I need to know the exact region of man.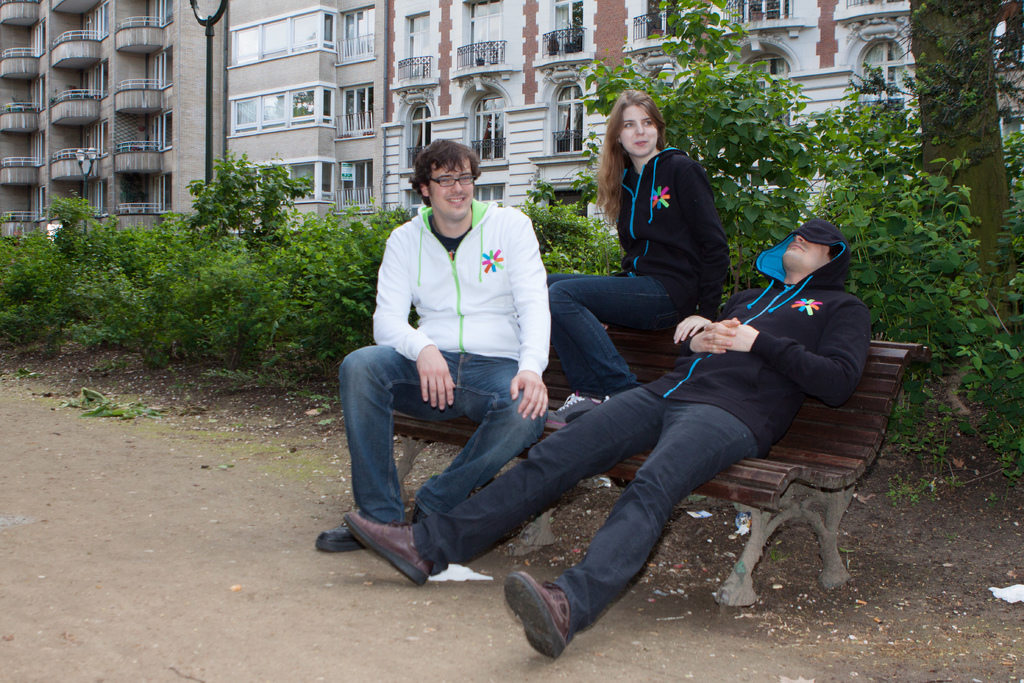
Region: (310, 135, 562, 563).
